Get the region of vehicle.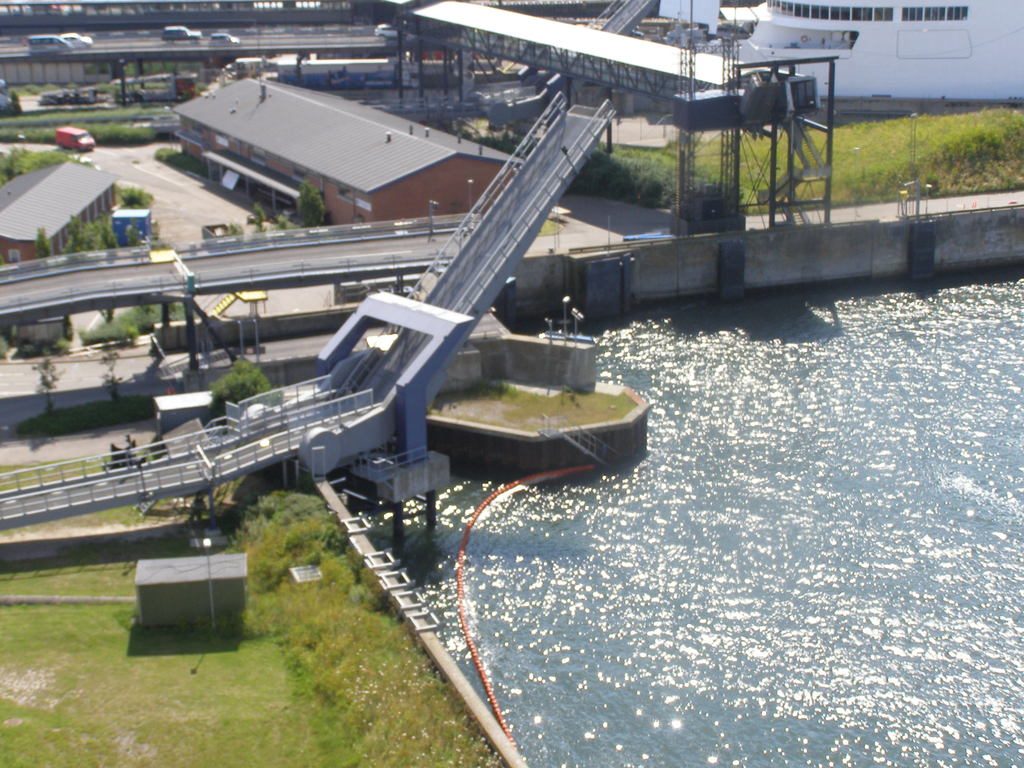
(x1=59, y1=26, x2=96, y2=46).
